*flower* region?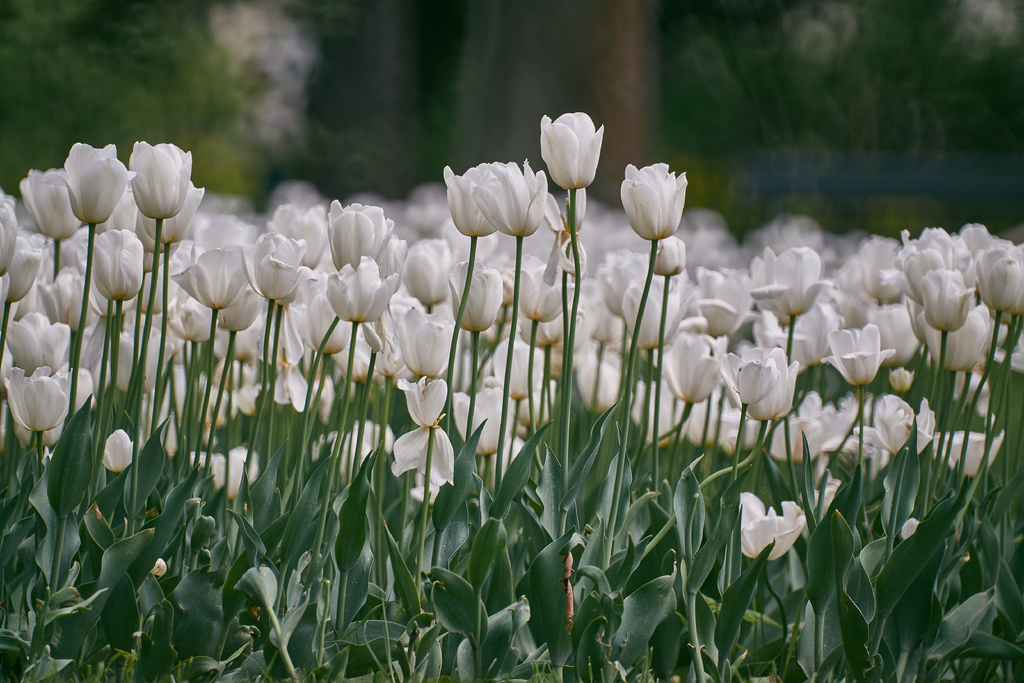
163,239,252,310
